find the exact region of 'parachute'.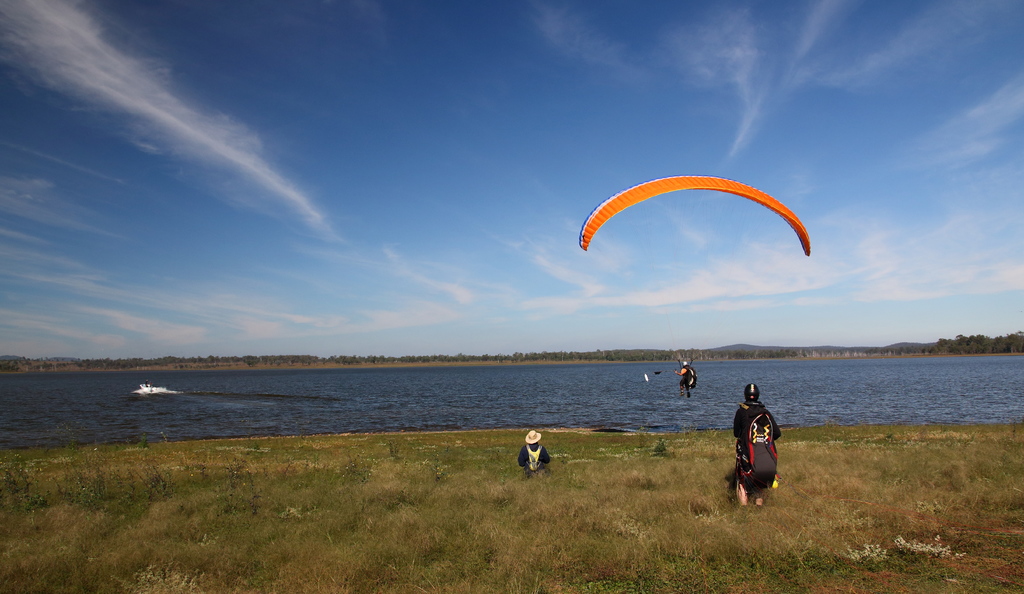
Exact region: l=592, t=171, r=804, b=423.
